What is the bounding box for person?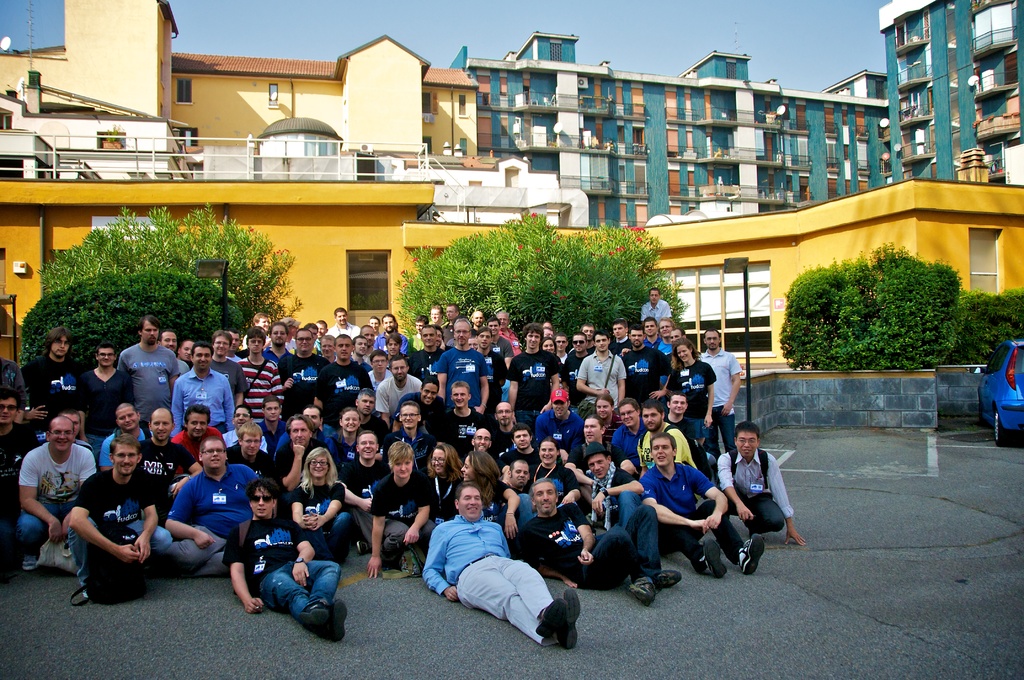
<box>427,307,448,325</box>.
